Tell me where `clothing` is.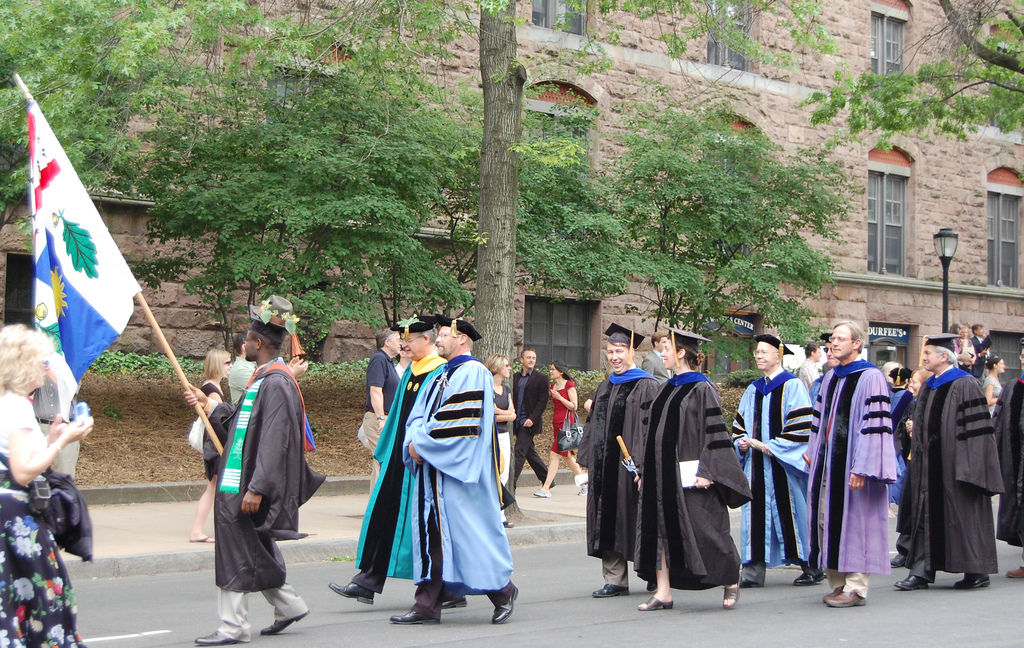
`clothing` is at box(211, 357, 323, 647).
